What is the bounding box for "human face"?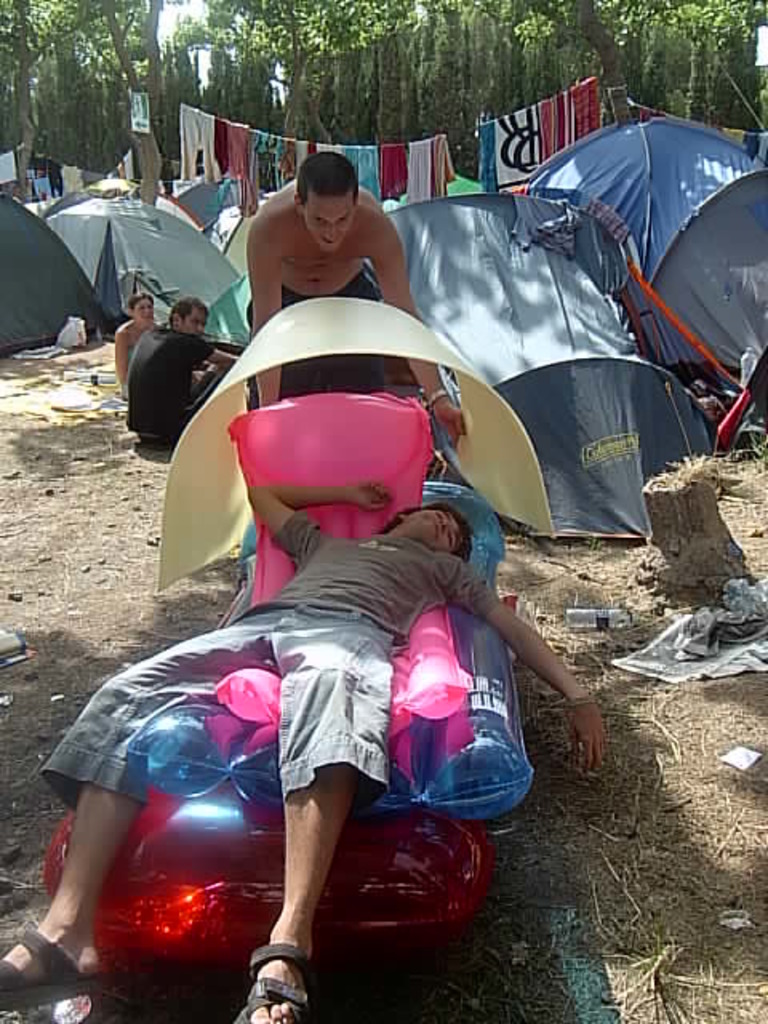
186, 309, 205, 330.
